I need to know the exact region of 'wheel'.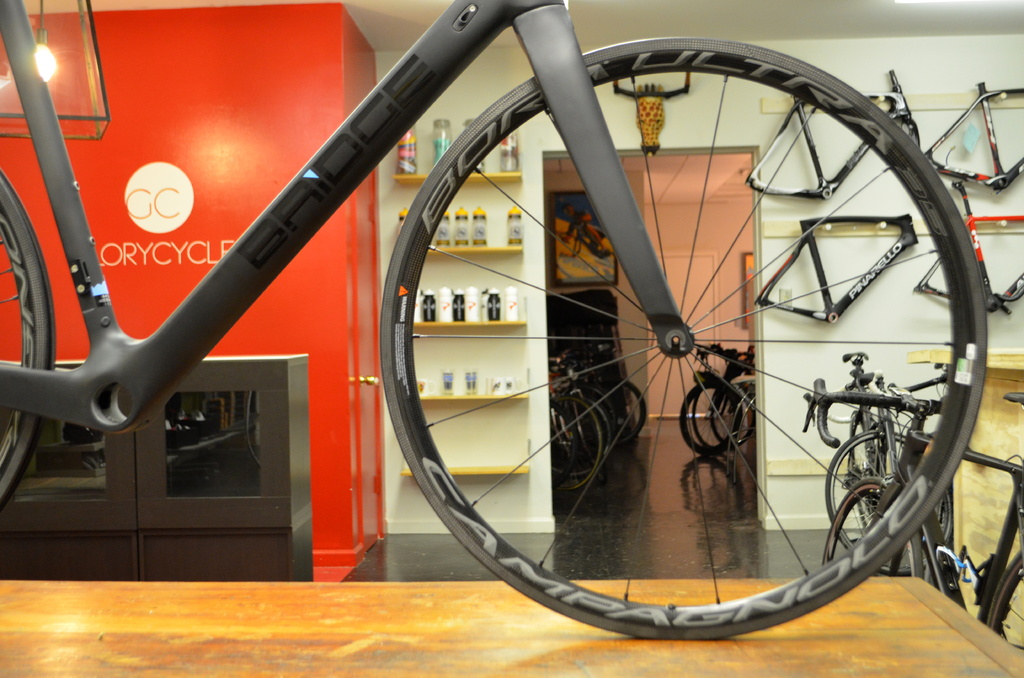
Region: (left=541, top=391, right=611, bottom=471).
